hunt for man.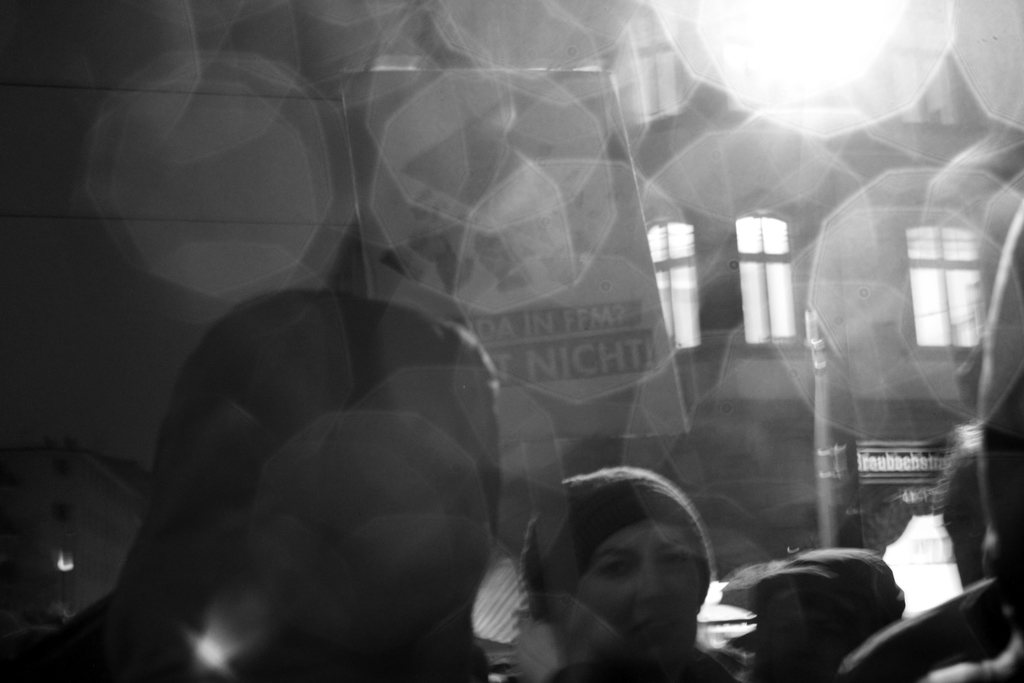
Hunted down at detection(0, 293, 500, 682).
